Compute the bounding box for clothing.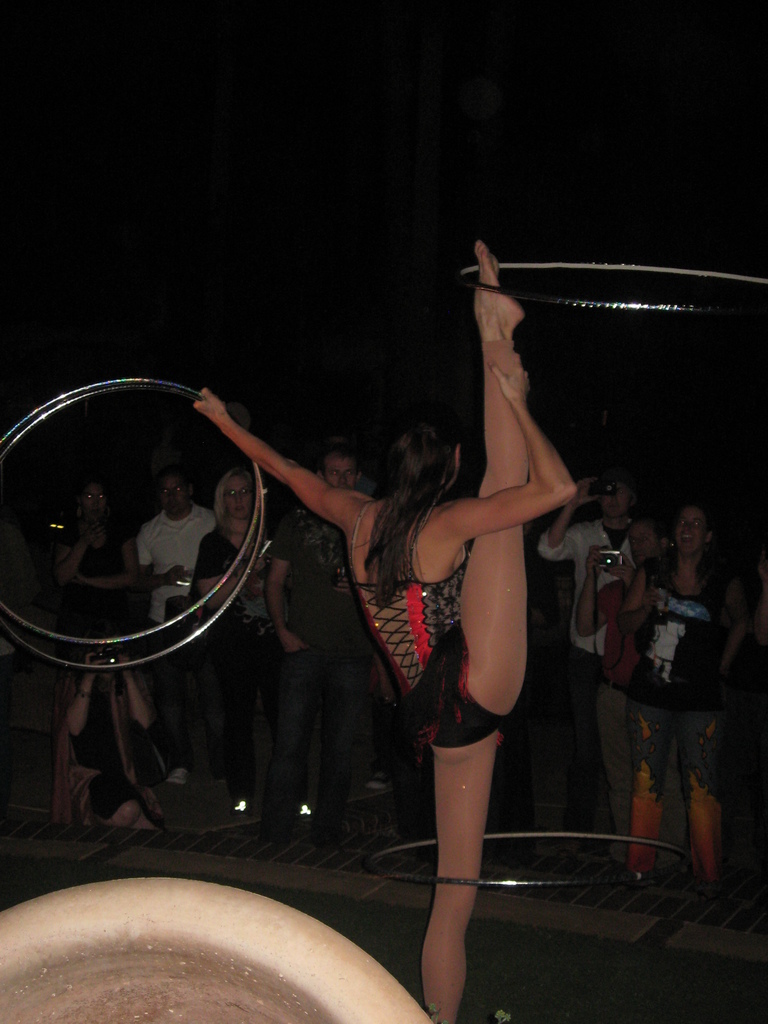
detection(186, 535, 270, 813).
